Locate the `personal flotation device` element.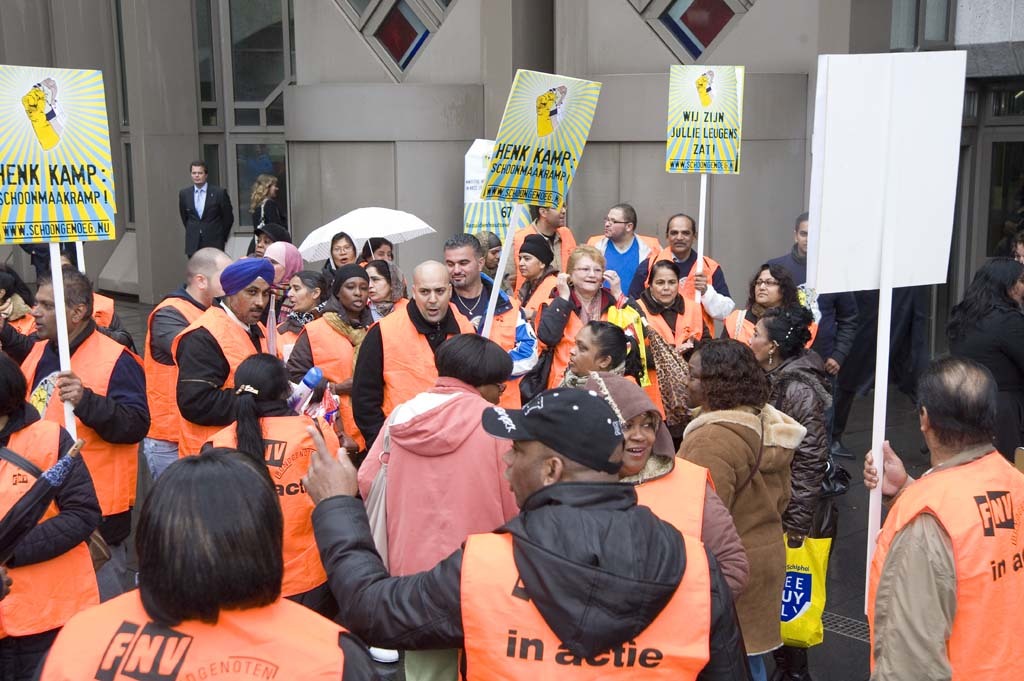
Element bbox: Rect(2, 286, 118, 329).
